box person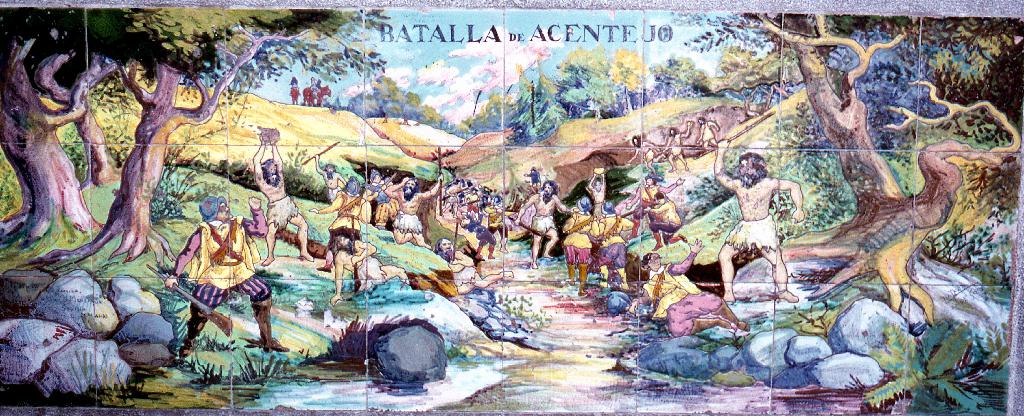
box=[589, 173, 604, 222]
